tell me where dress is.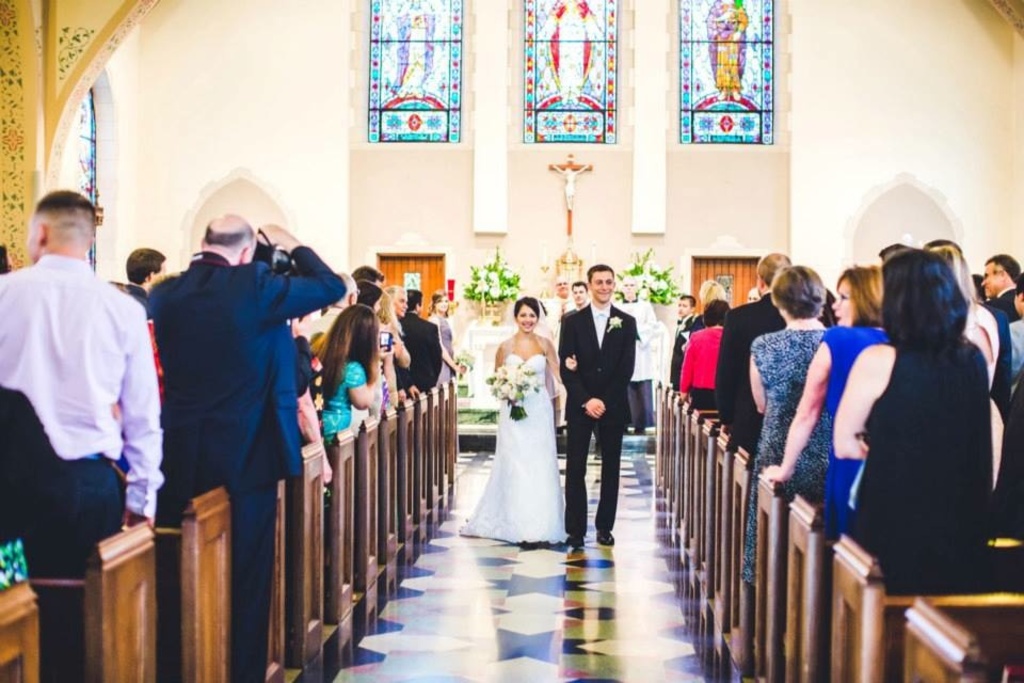
dress is at (x1=457, y1=351, x2=572, y2=545).
